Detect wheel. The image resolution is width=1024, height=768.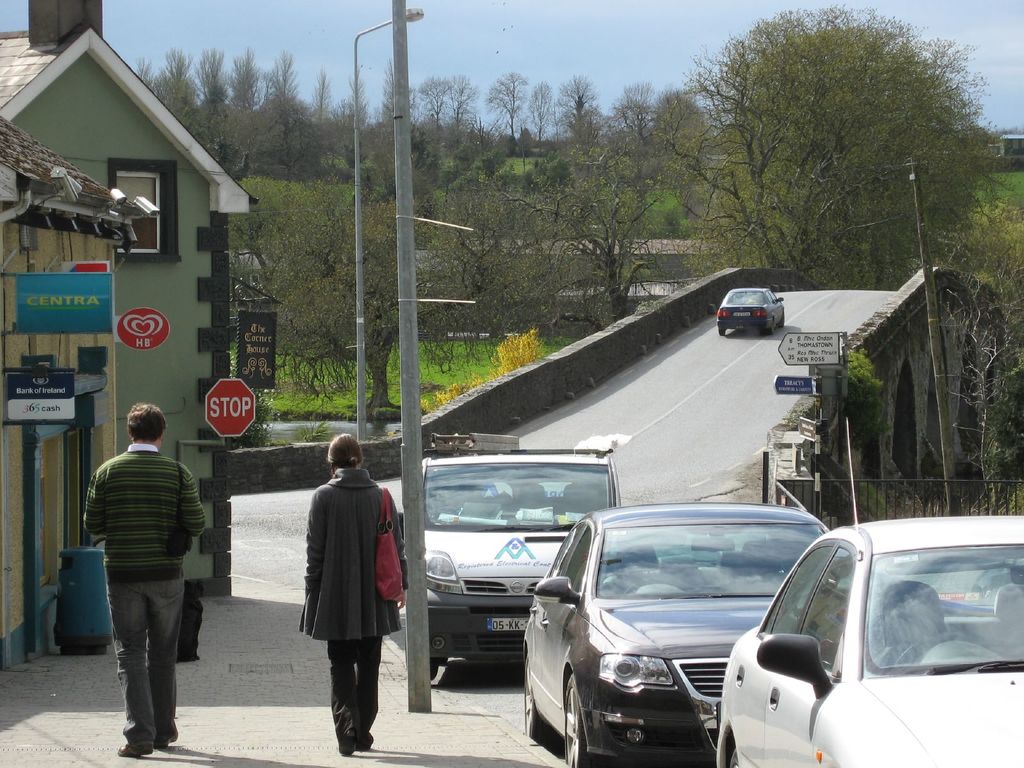
(779, 313, 784, 326).
